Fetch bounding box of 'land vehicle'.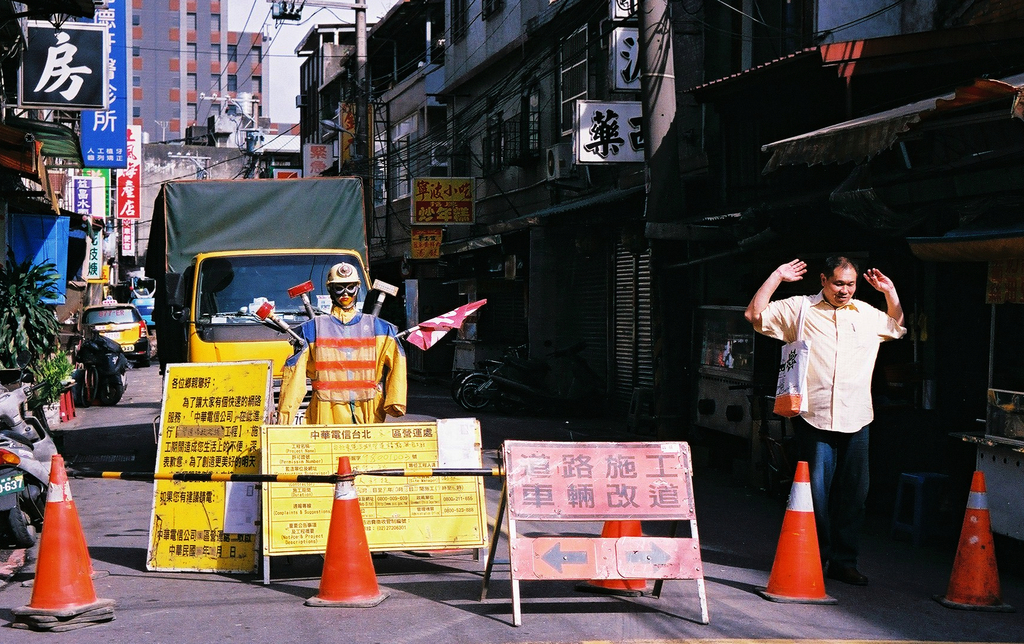
Bbox: detection(0, 371, 83, 581).
